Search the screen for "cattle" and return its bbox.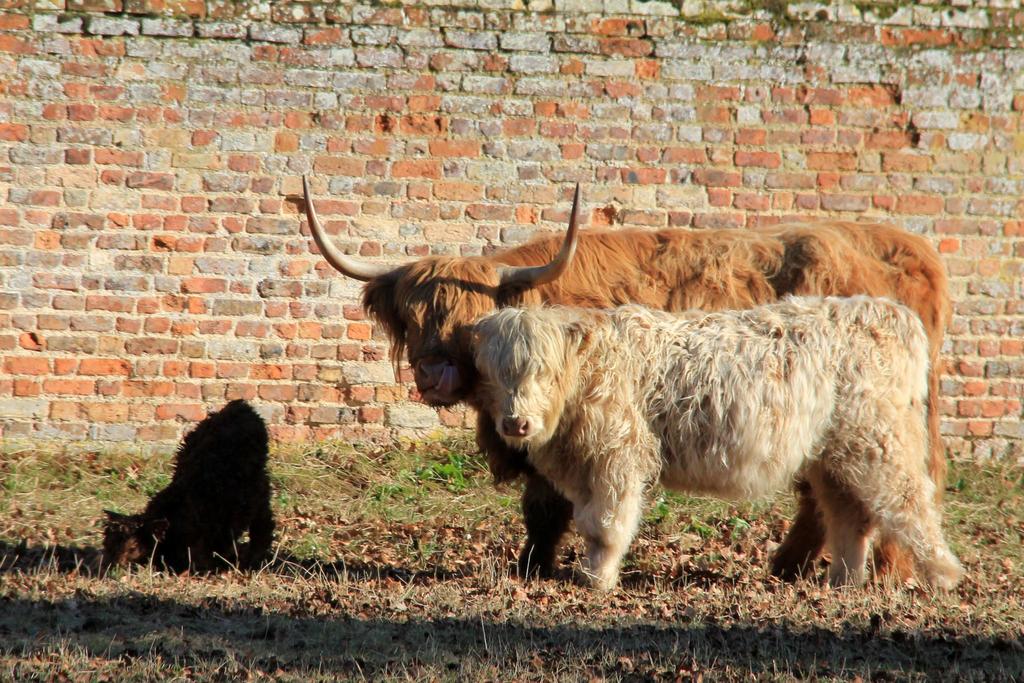
Found: <box>303,173,951,600</box>.
